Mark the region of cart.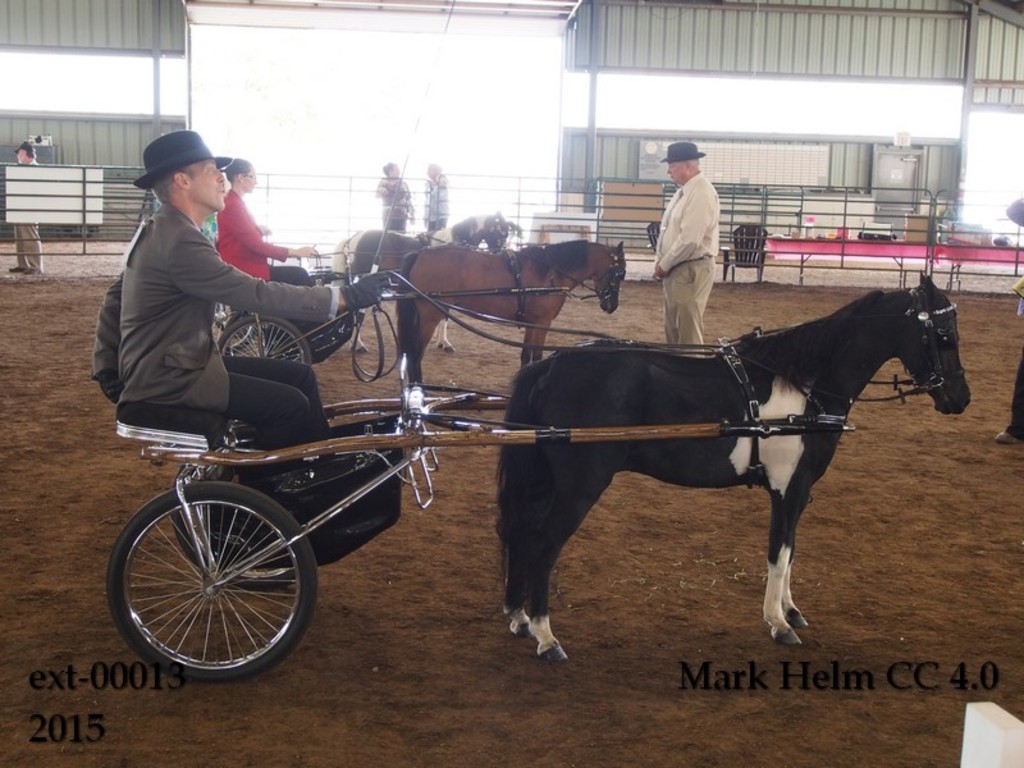
Region: box=[219, 247, 573, 367].
